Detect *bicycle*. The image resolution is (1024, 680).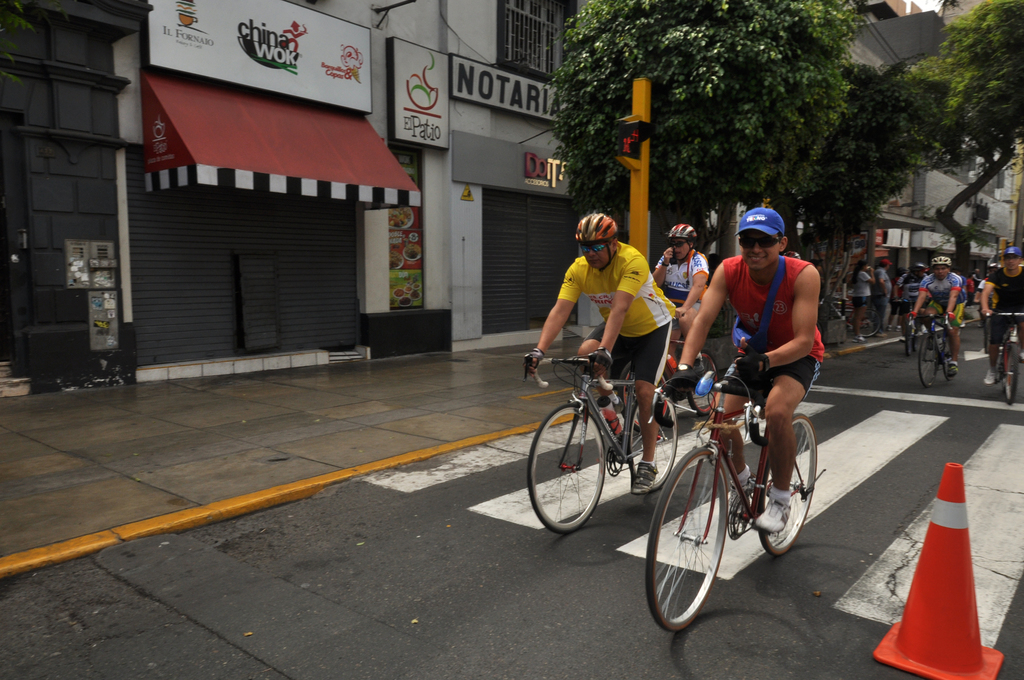
box(913, 311, 965, 391).
